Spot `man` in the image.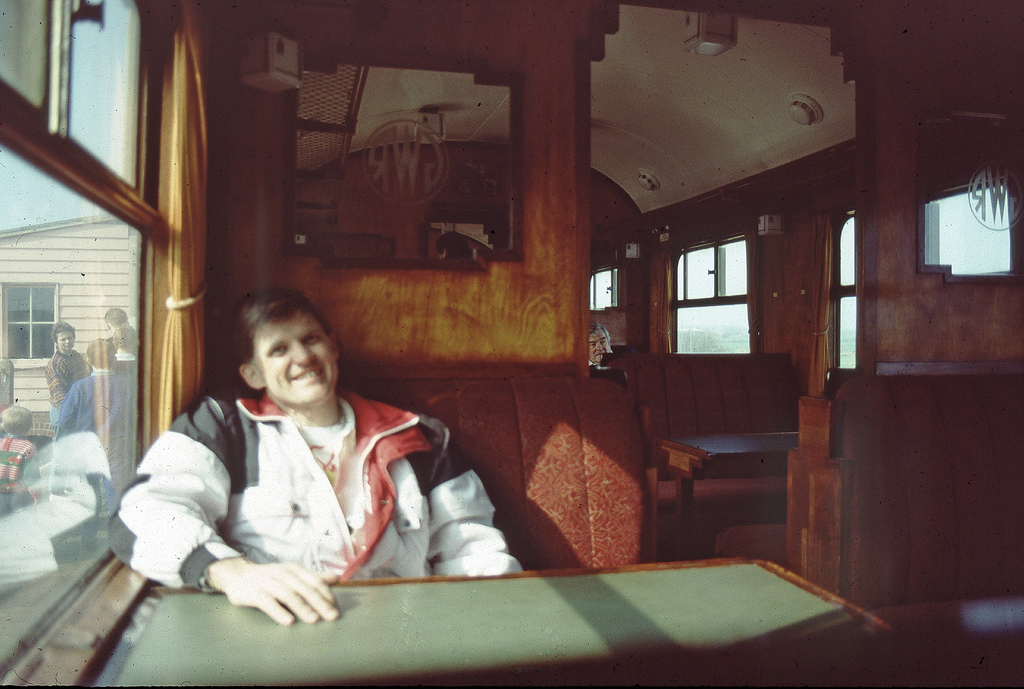
`man` found at rect(45, 319, 88, 429).
